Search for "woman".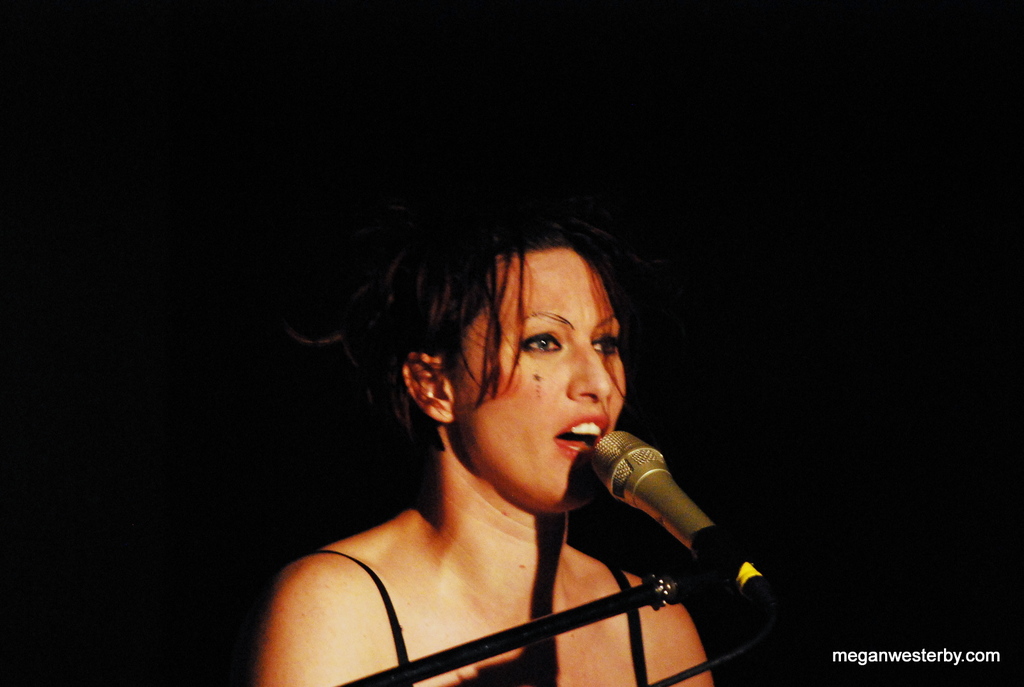
Found at 279 109 783 686.
